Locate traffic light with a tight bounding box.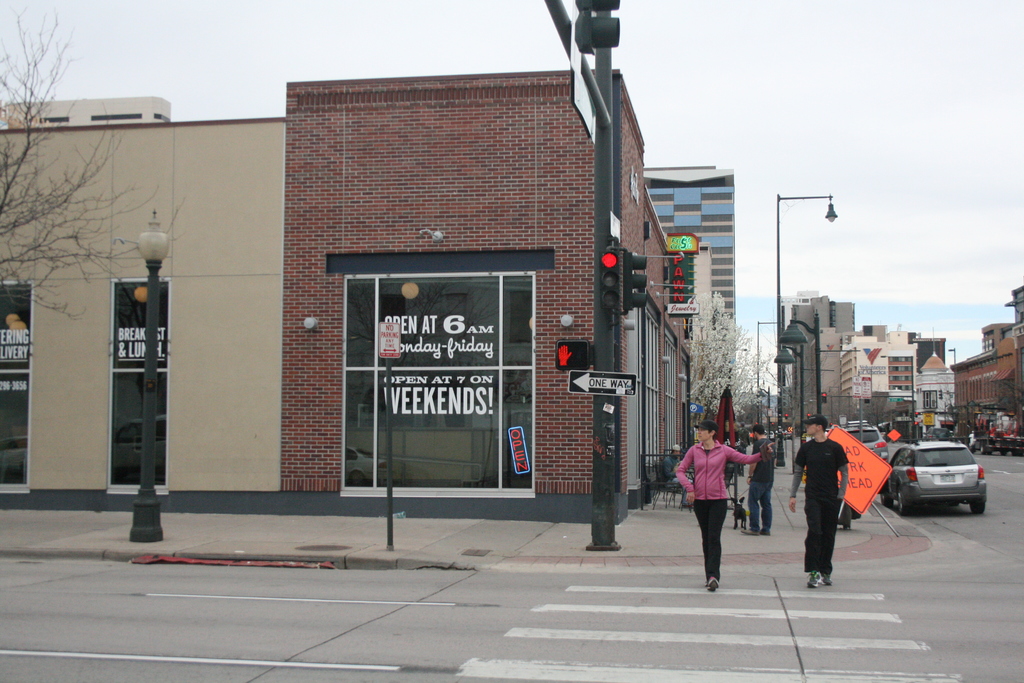
[left=623, top=250, right=648, bottom=315].
